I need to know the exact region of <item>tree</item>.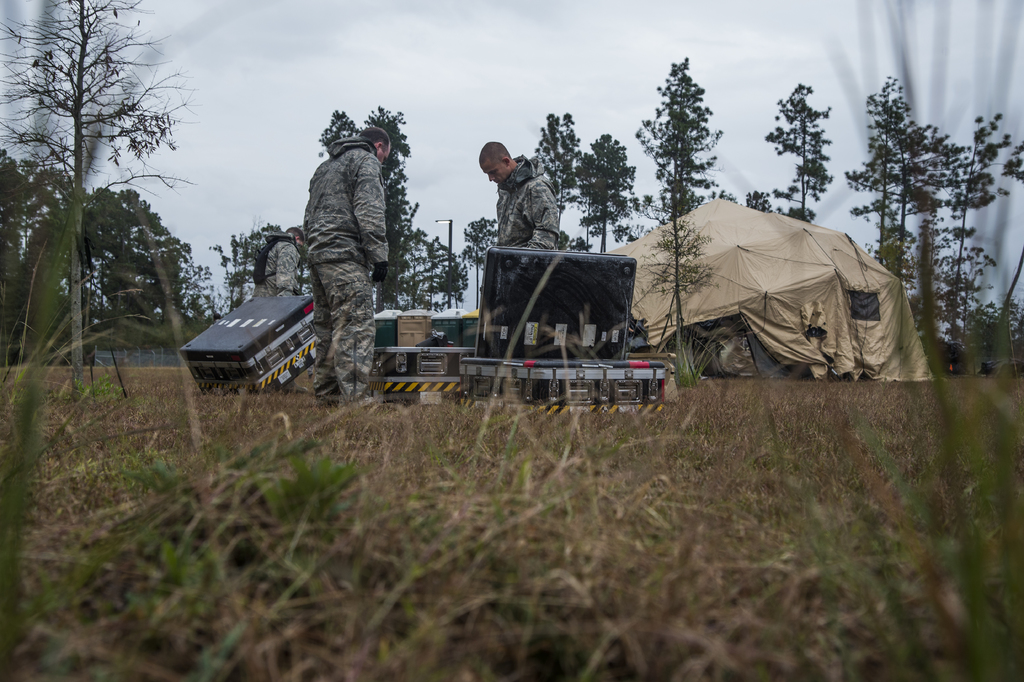
Region: x1=635, y1=50, x2=719, y2=392.
